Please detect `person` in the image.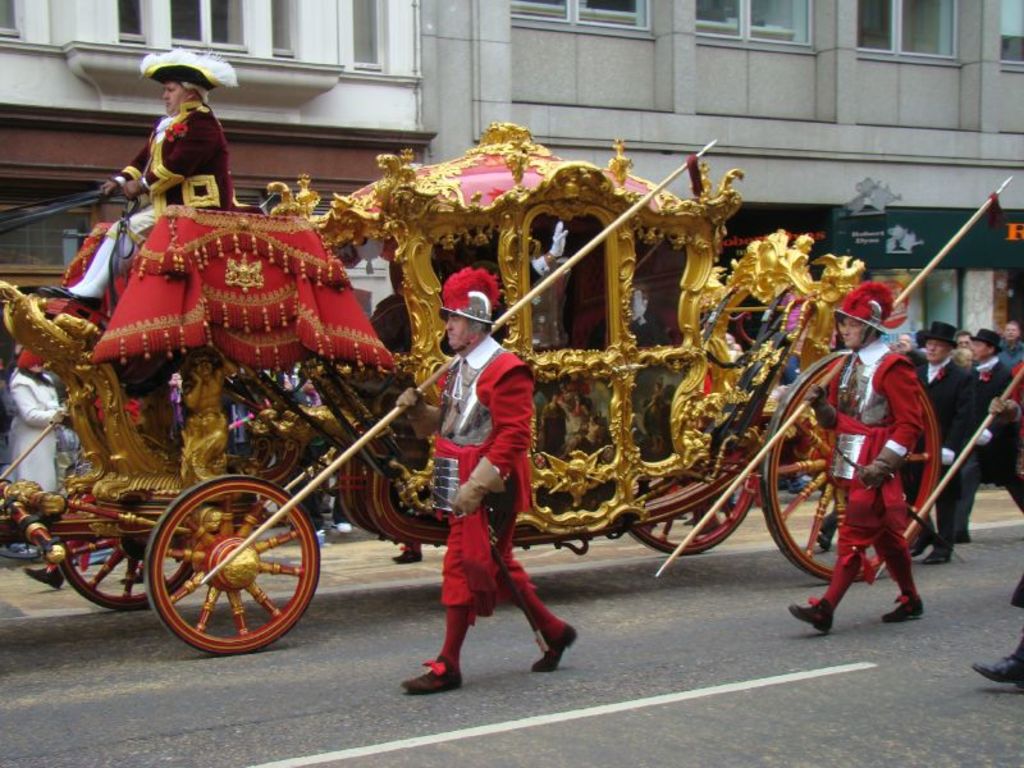
left=20, top=524, right=108, bottom=593.
